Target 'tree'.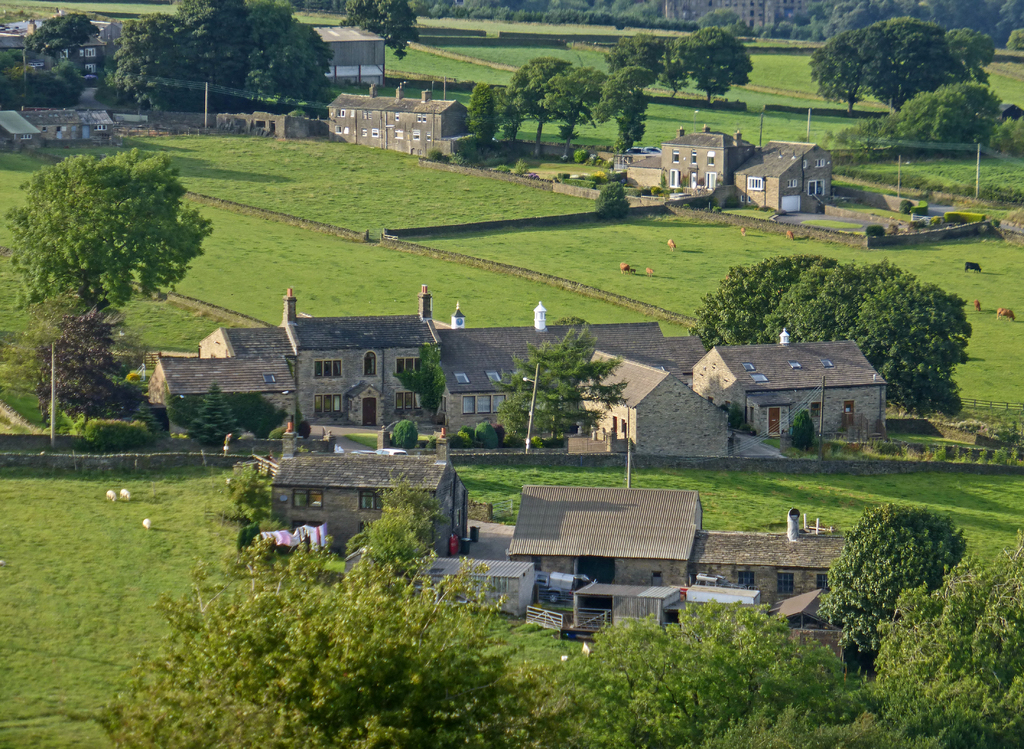
Target region: BBox(86, 398, 163, 448).
